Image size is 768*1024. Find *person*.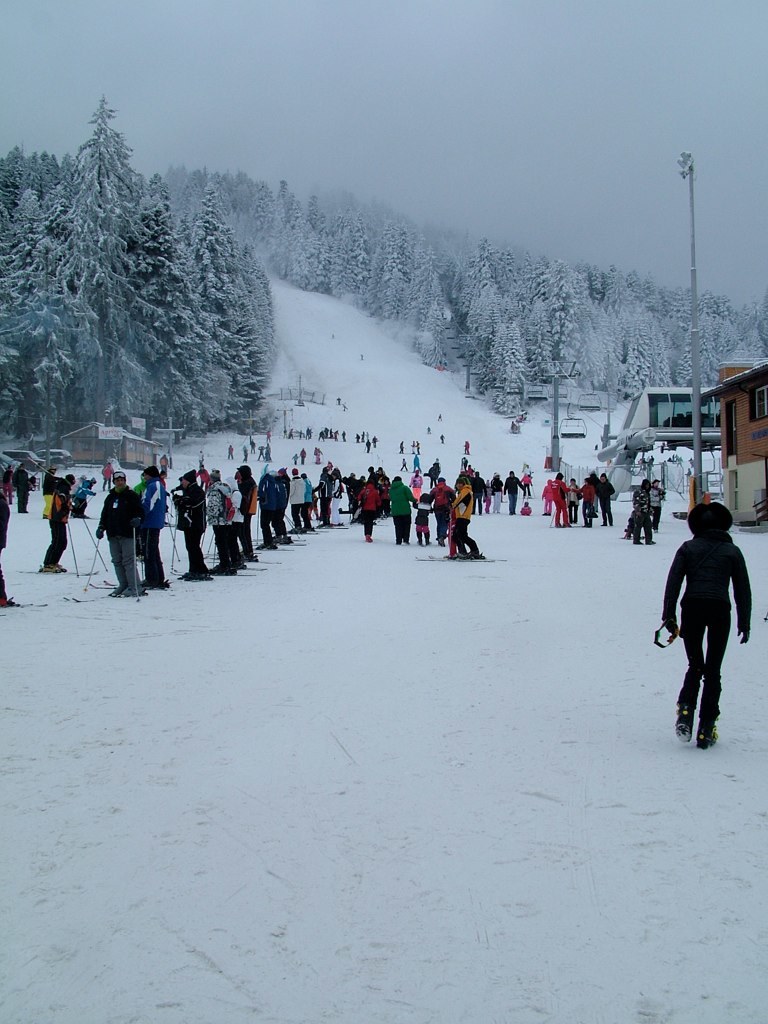
box=[411, 448, 426, 477].
